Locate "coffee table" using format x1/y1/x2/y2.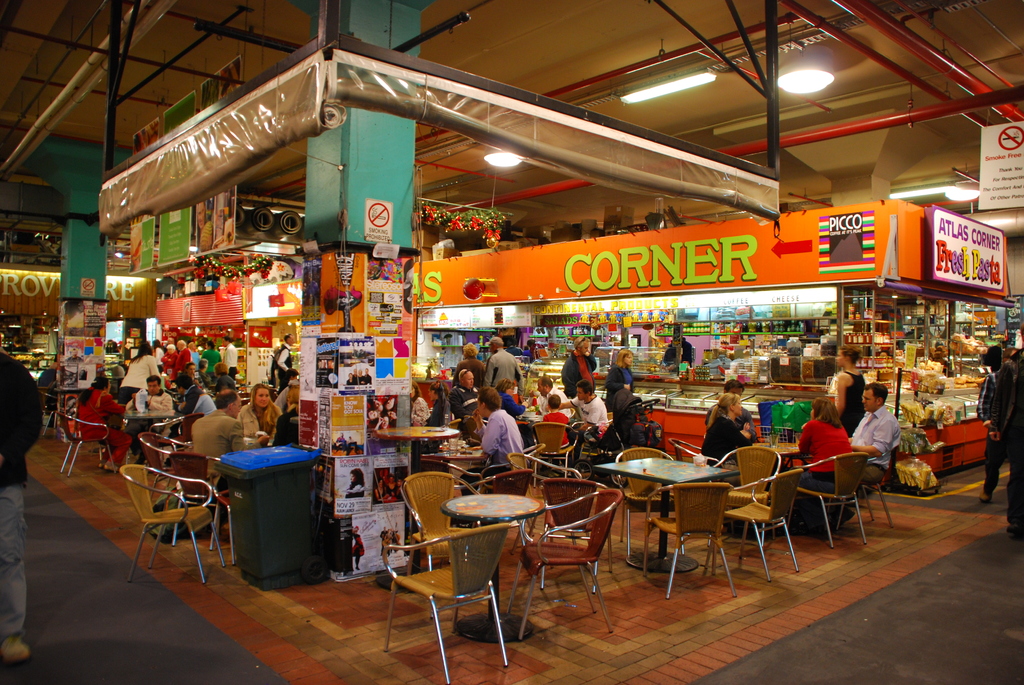
123/400/178/426.
